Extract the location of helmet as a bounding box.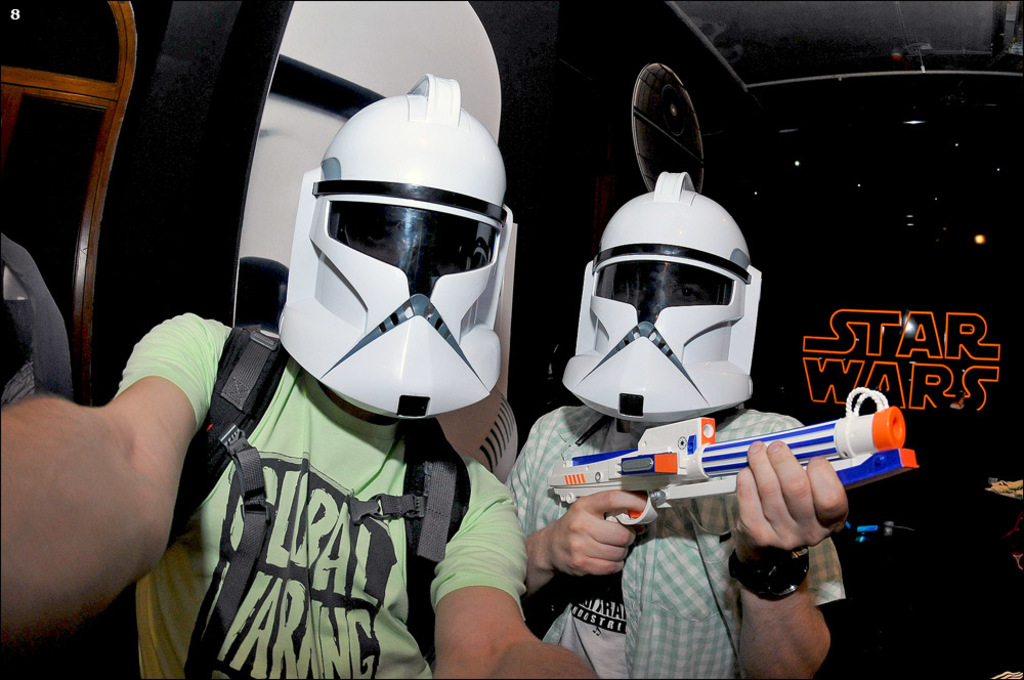
bbox=[273, 105, 521, 448].
